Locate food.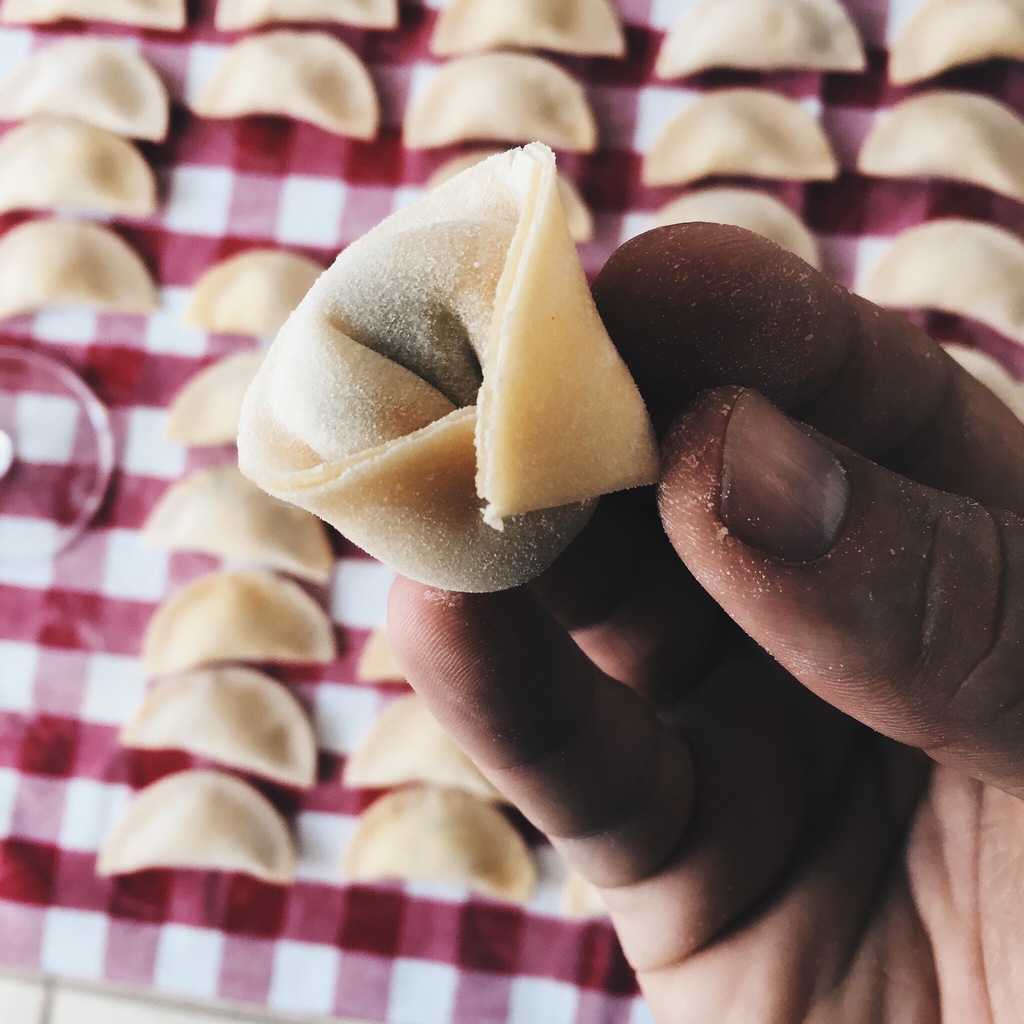
Bounding box: box(140, 562, 338, 672).
